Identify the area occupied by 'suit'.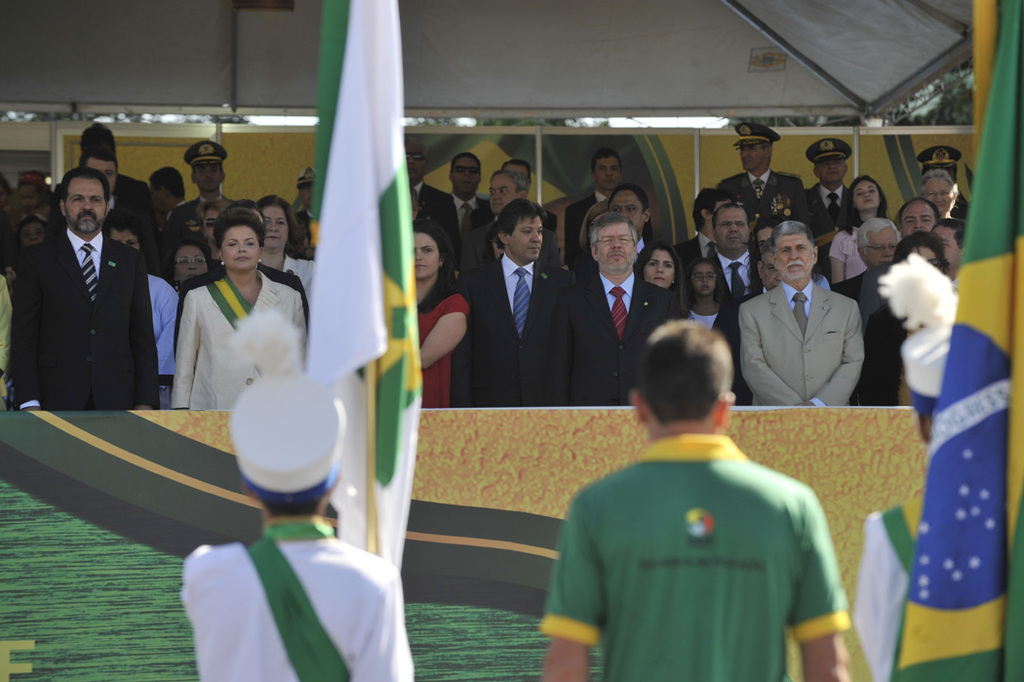
Area: bbox=(48, 197, 158, 278).
